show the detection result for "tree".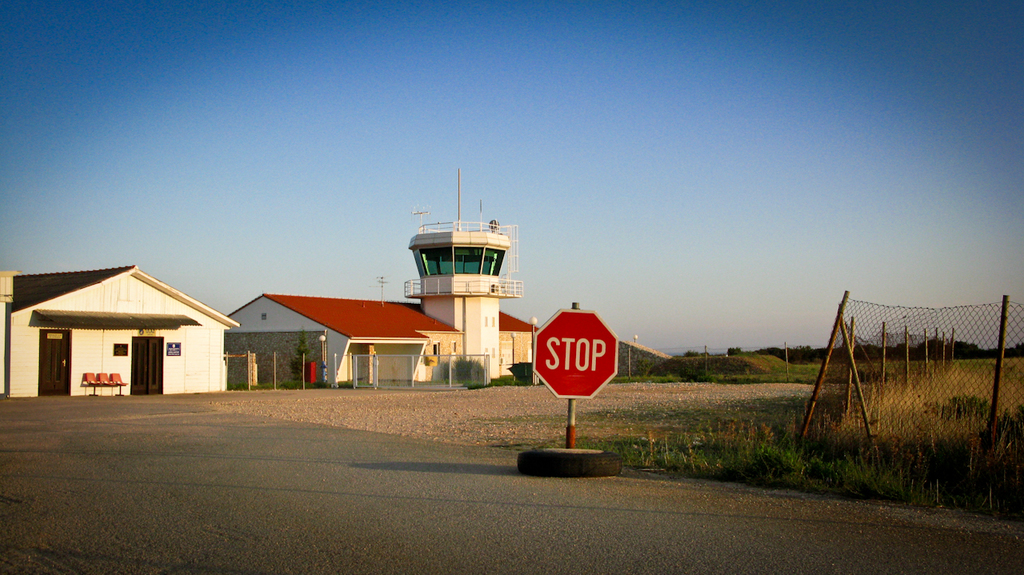
<box>494,352,549,392</box>.
